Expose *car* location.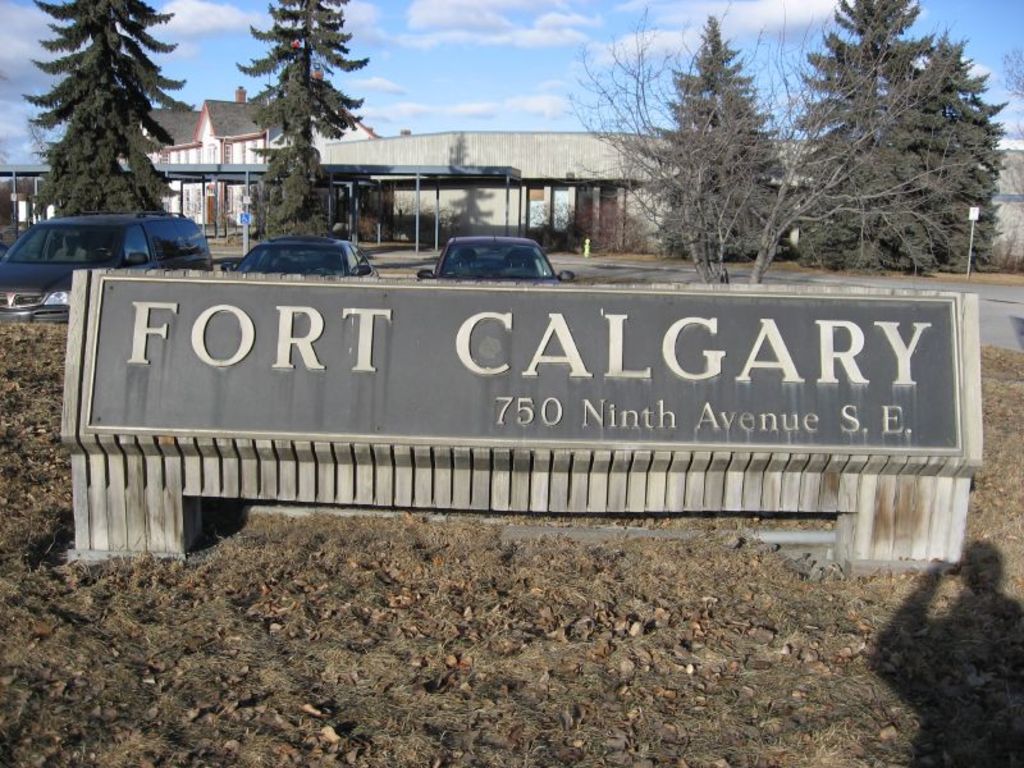
Exposed at l=225, t=239, r=380, b=275.
